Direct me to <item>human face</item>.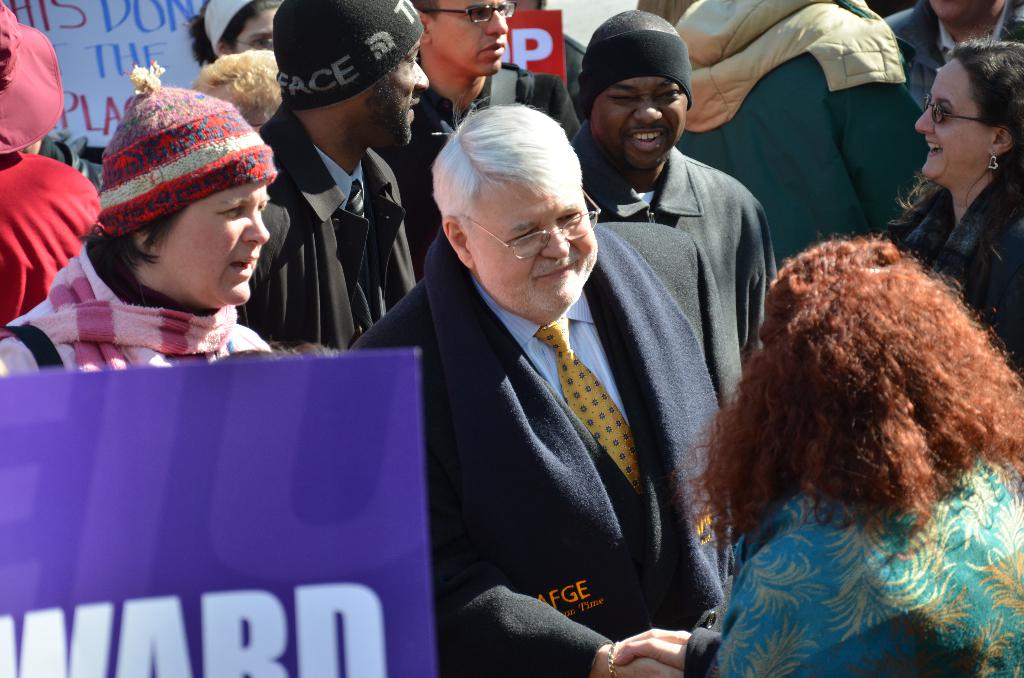
Direction: region(168, 183, 271, 307).
